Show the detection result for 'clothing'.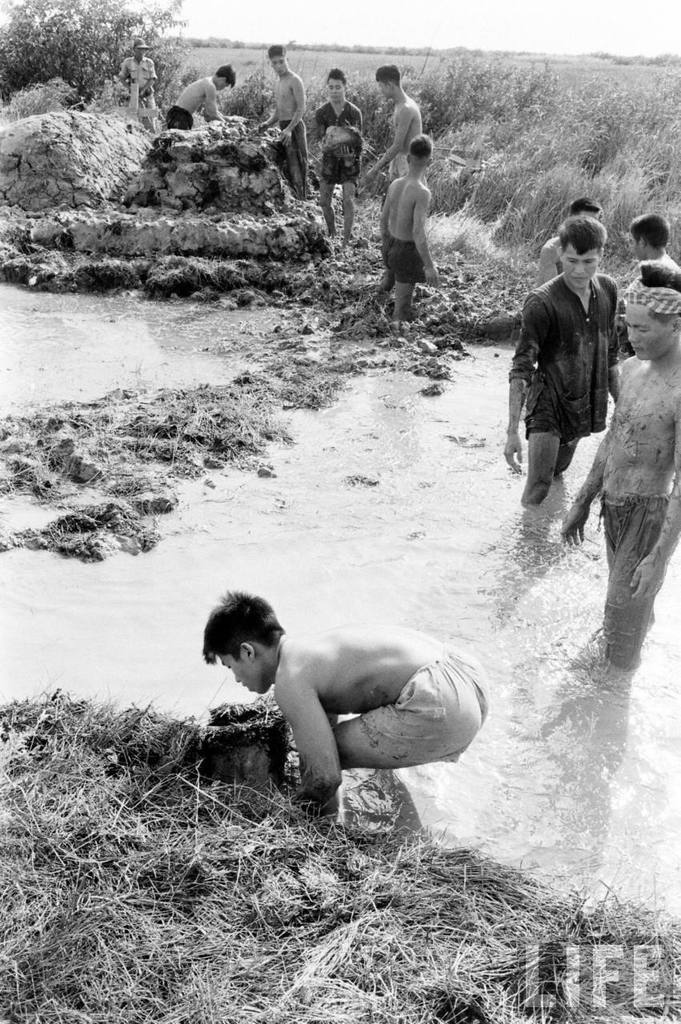
detection(118, 54, 156, 110).
